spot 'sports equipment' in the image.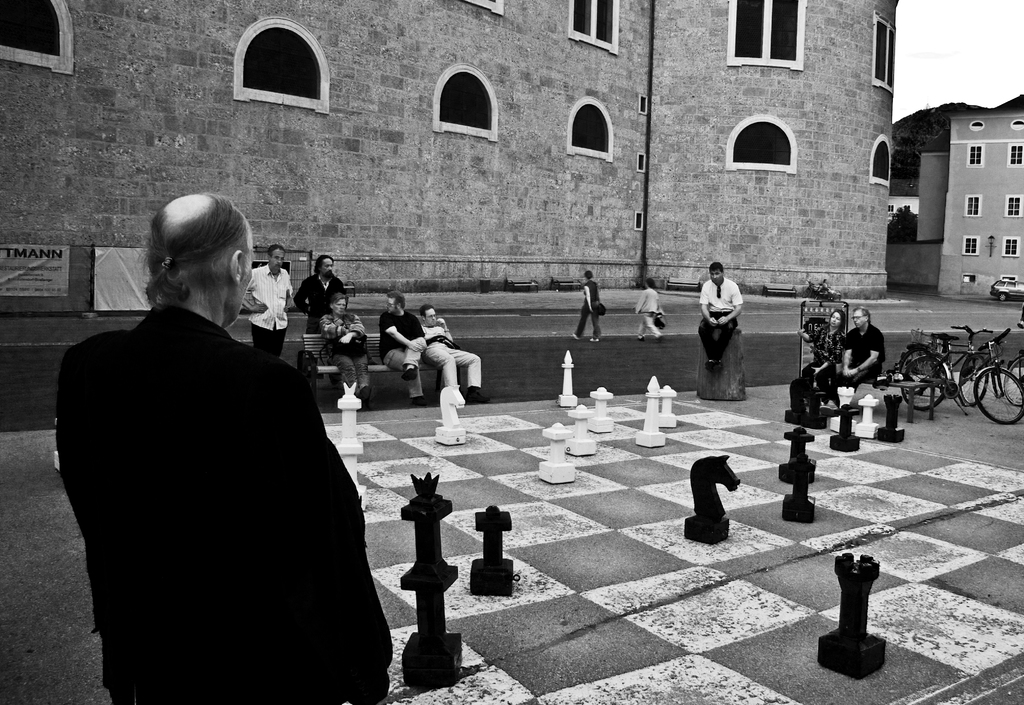
'sports equipment' found at locate(398, 471, 461, 691).
